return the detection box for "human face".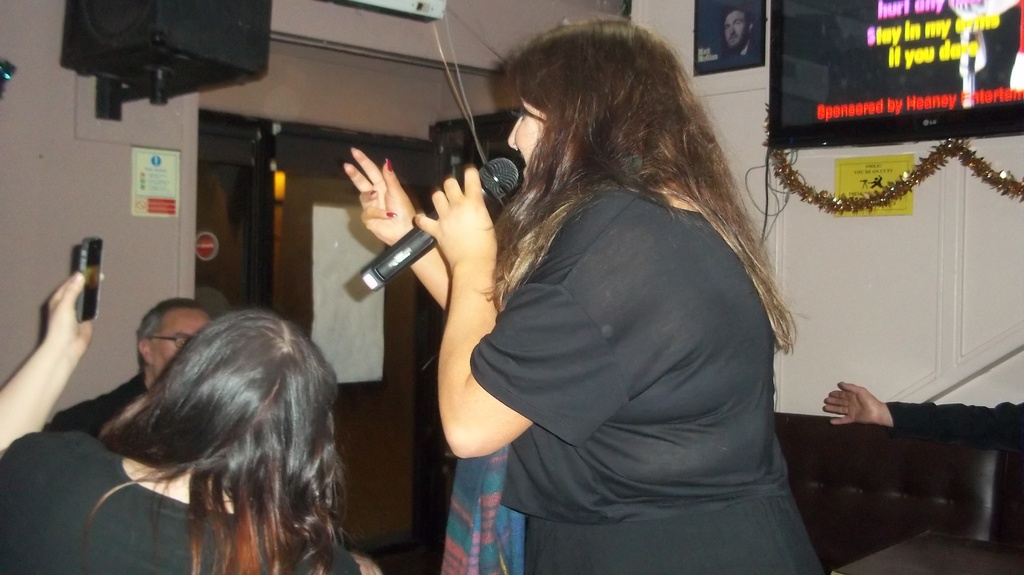
rect(152, 313, 212, 379).
